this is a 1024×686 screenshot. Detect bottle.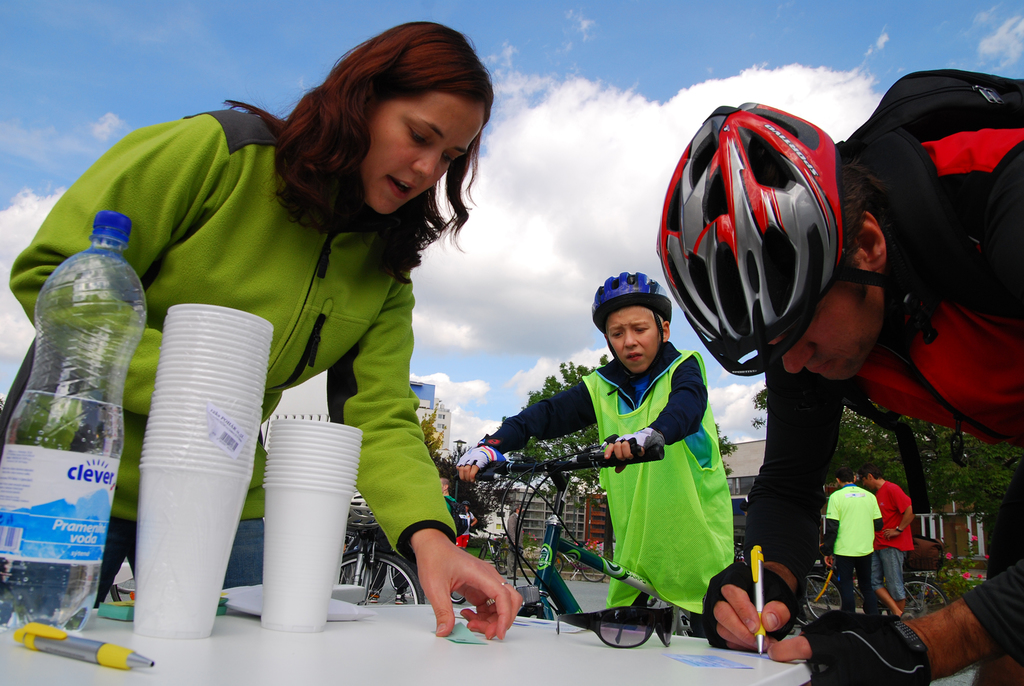
[x1=0, y1=213, x2=159, y2=645].
